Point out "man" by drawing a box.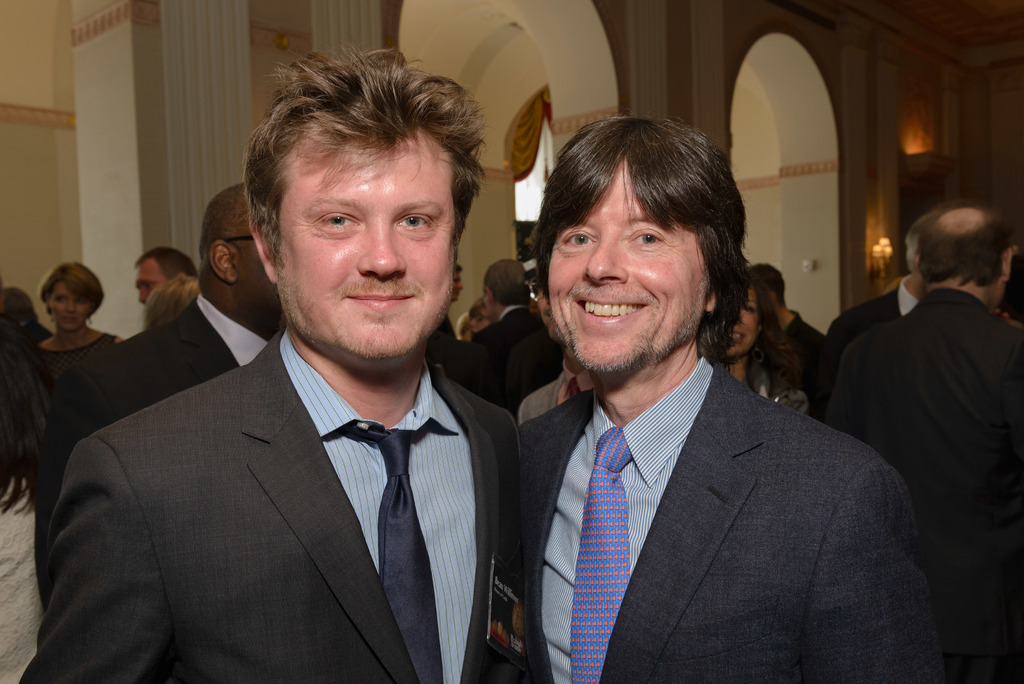
(517, 109, 947, 683).
